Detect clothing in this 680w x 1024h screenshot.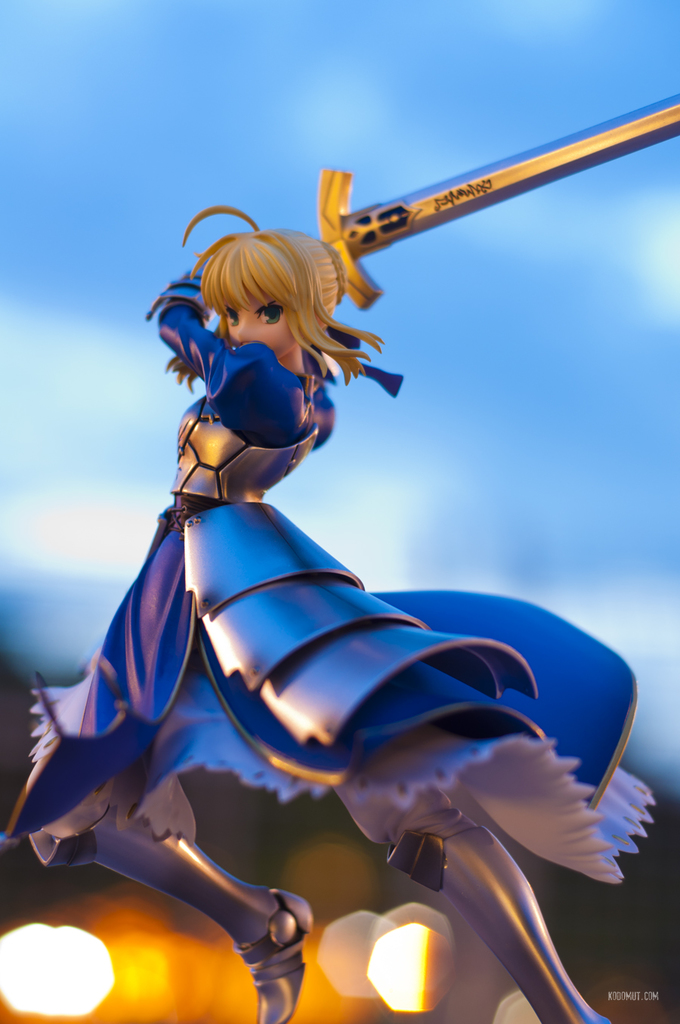
Detection: detection(1, 274, 679, 866).
